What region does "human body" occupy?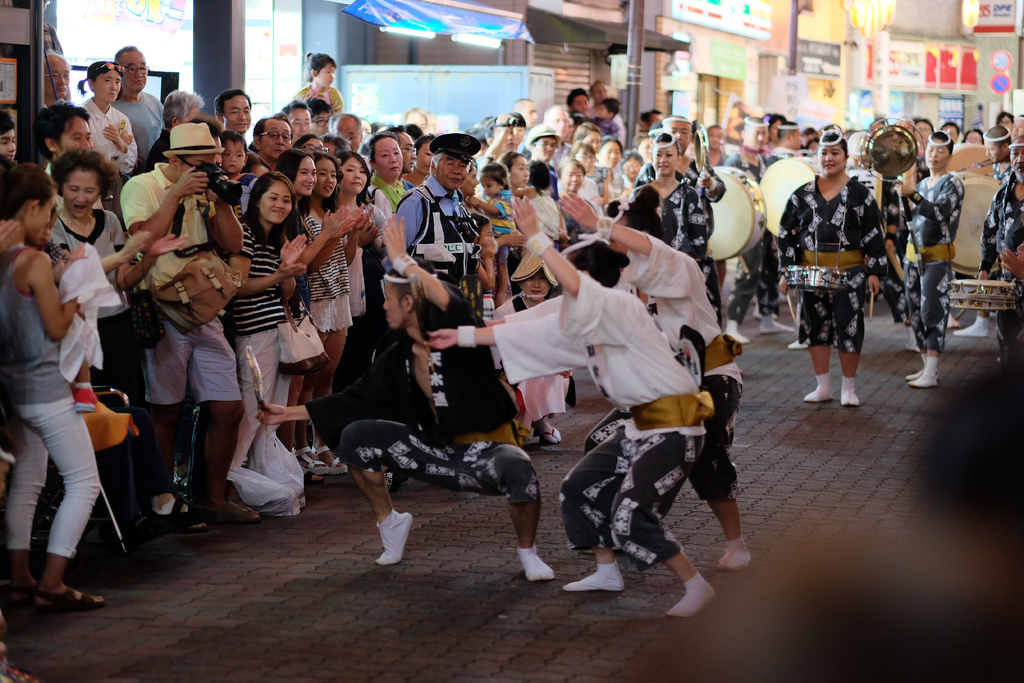
bbox=(481, 190, 751, 576).
